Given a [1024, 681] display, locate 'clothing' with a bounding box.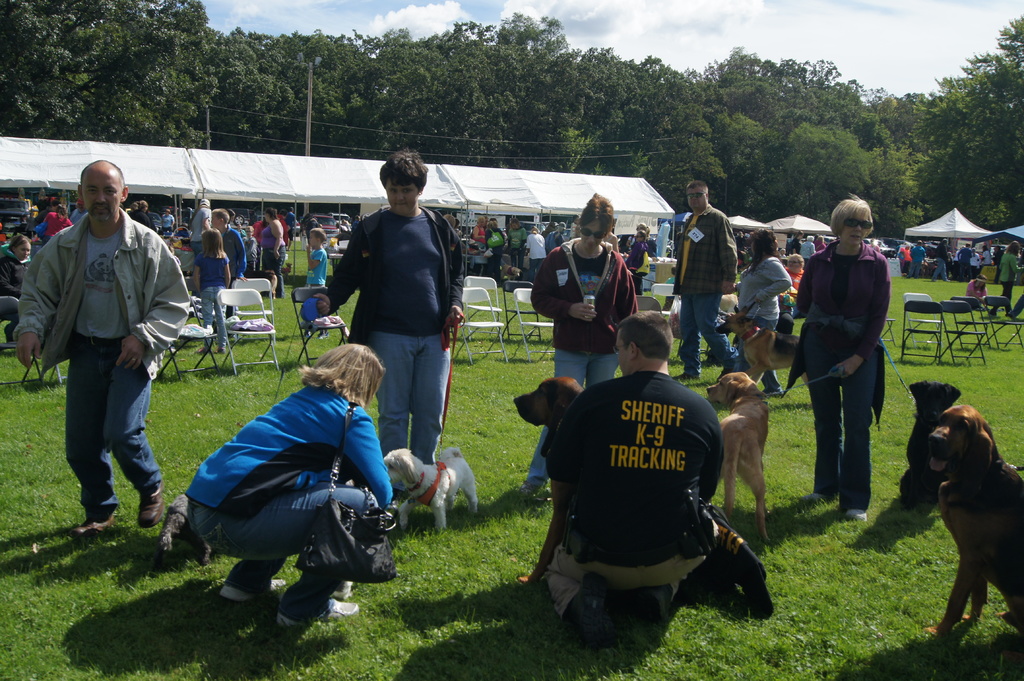
Located: x1=220 y1=226 x2=246 y2=285.
